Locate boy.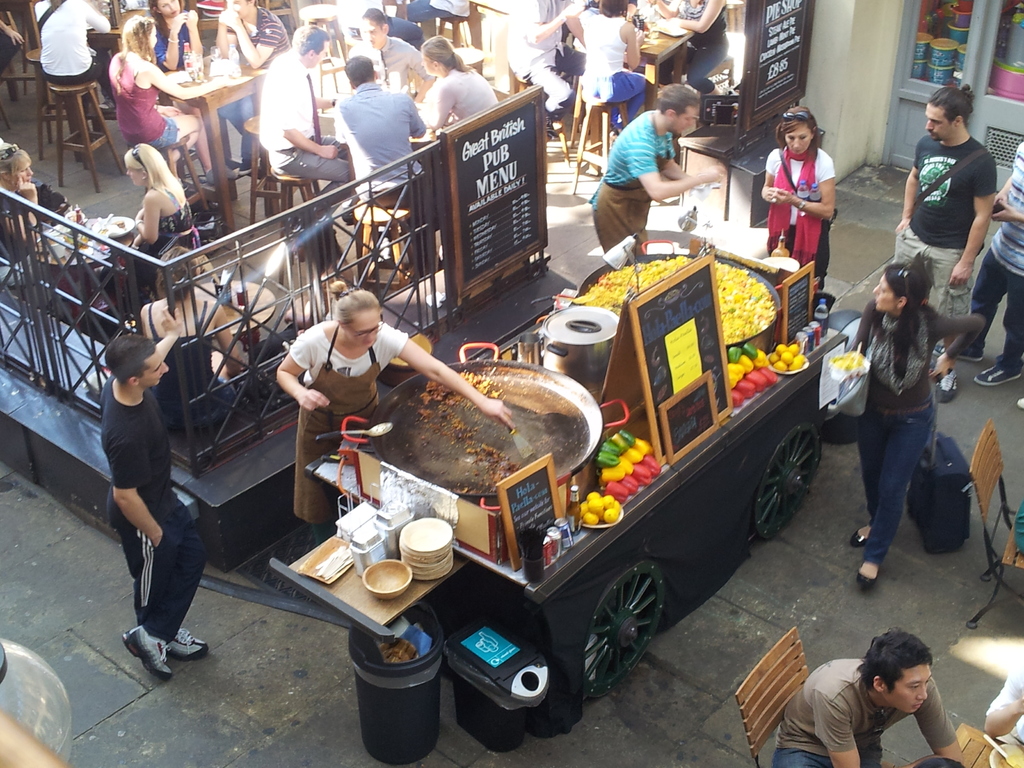
Bounding box: [890, 83, 993, 396].
